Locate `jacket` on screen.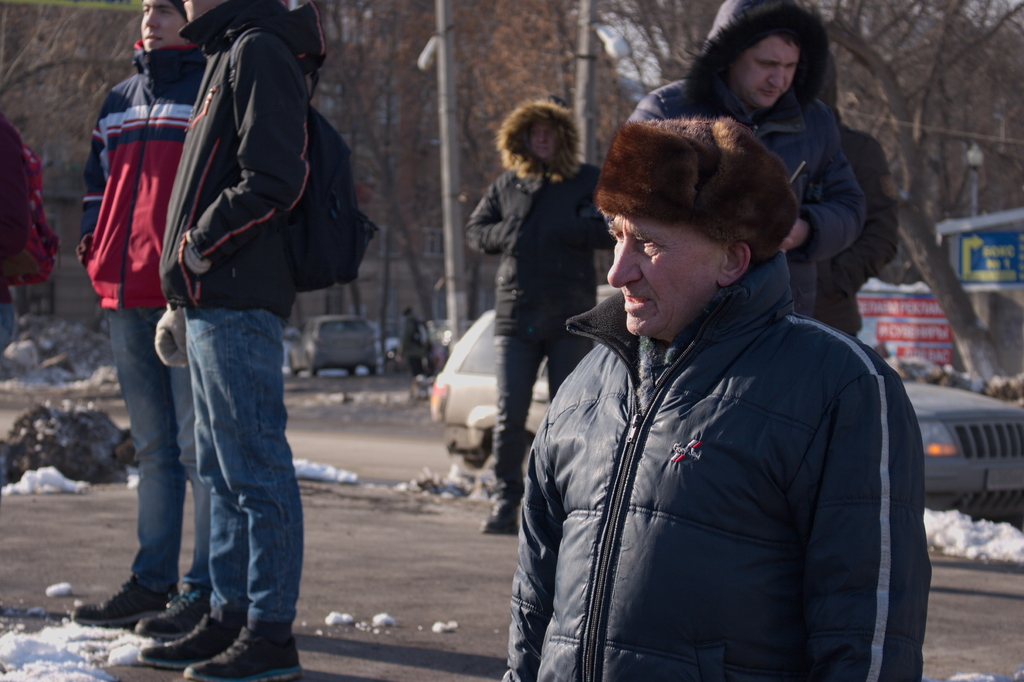
On screen at [left=619, top=0, right=885, bottom=296].
